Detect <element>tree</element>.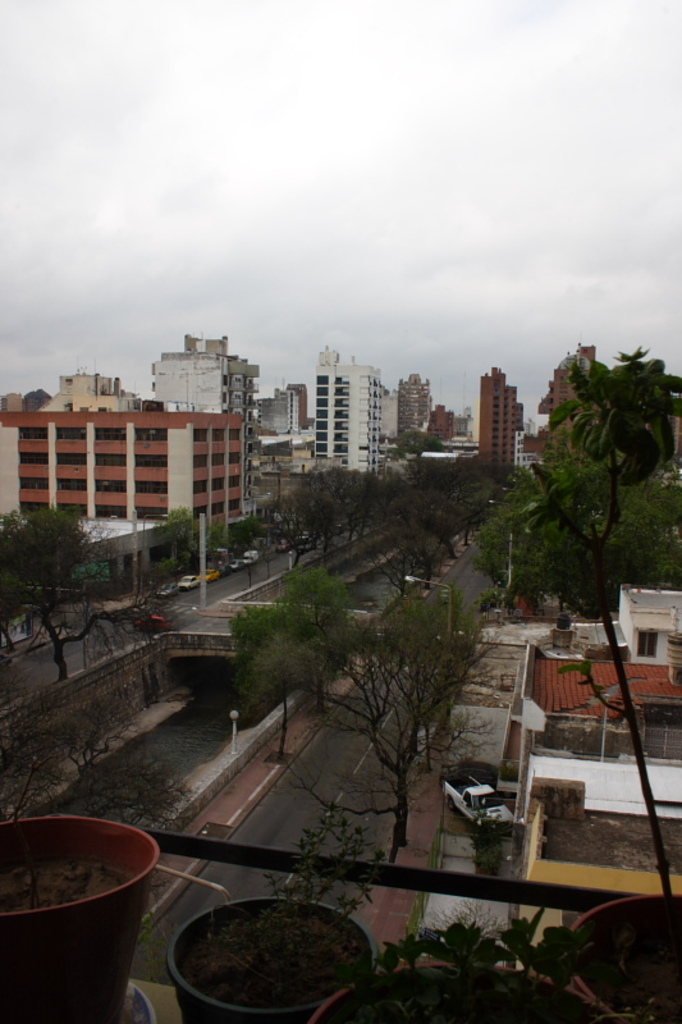
Detected at x1=313 y1=616 x2=481 y2=884.
